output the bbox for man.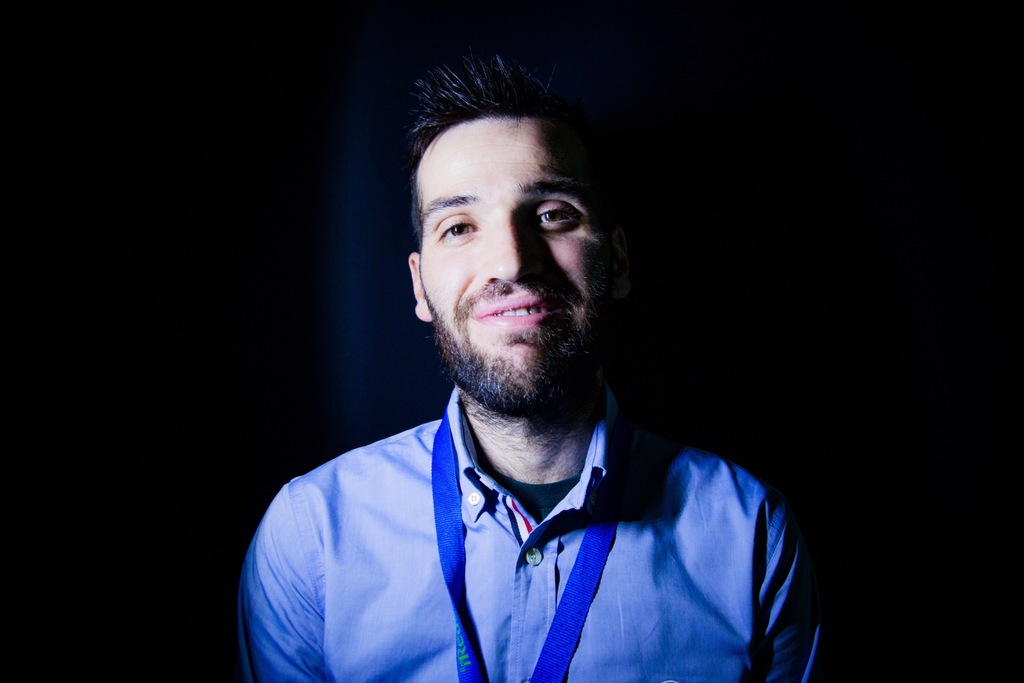
Rect(214, 45, 841, 677).
